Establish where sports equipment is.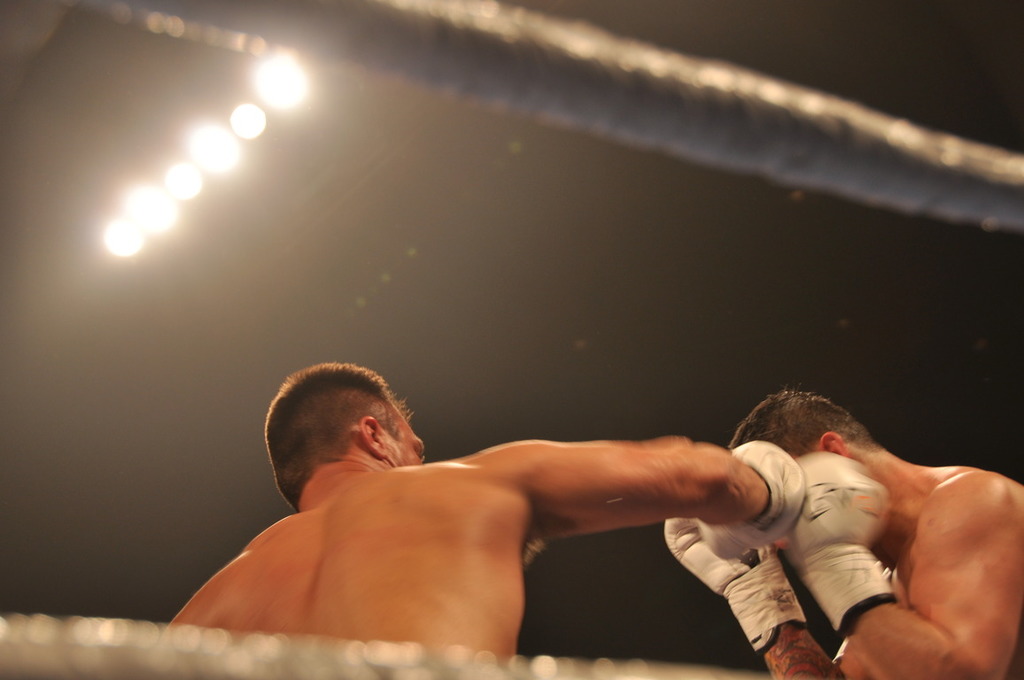
Established at <bbox>783, 450, 888, 634</bbox>.
